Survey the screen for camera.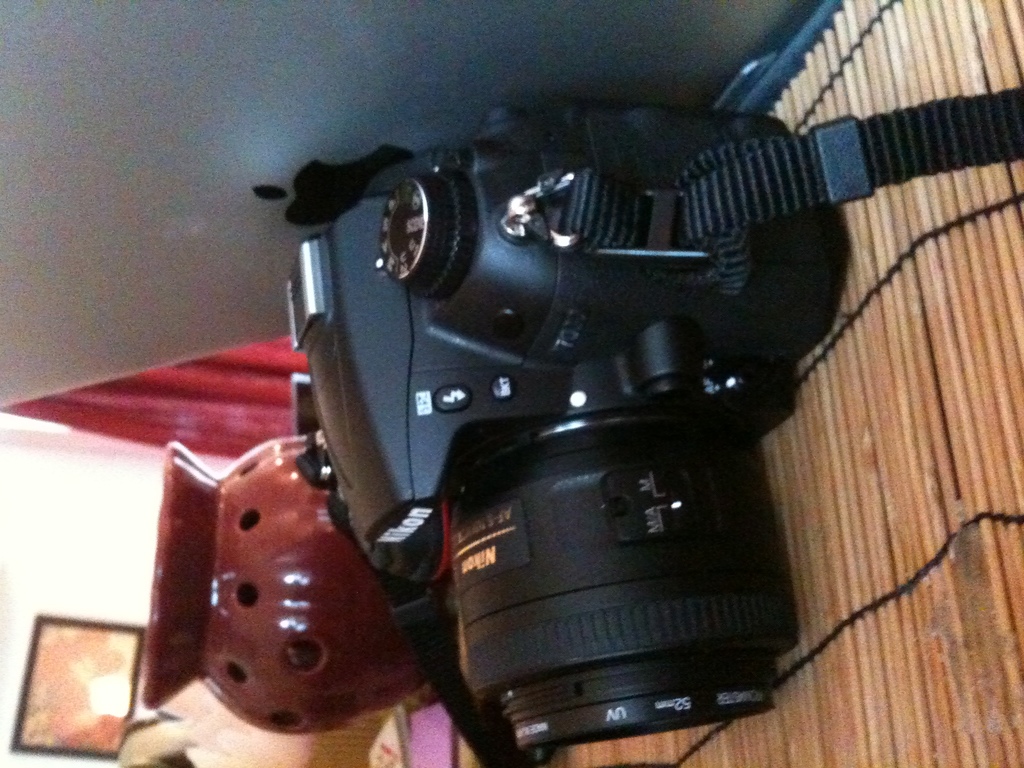
Survey found: 269, 97, 868, 756.
